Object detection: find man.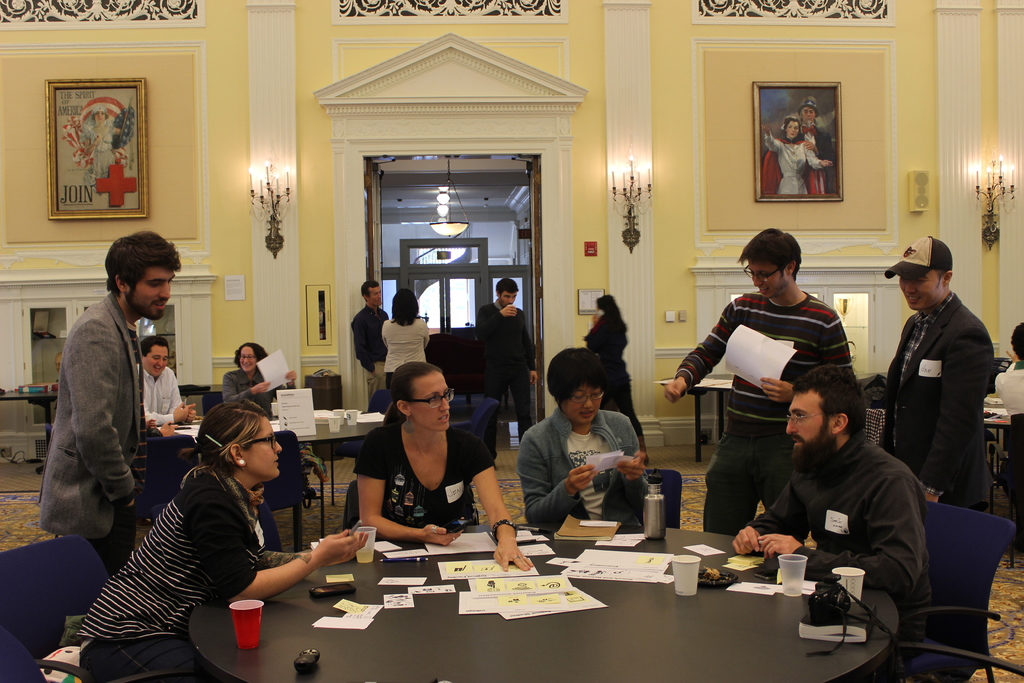
729,363,932,611.
